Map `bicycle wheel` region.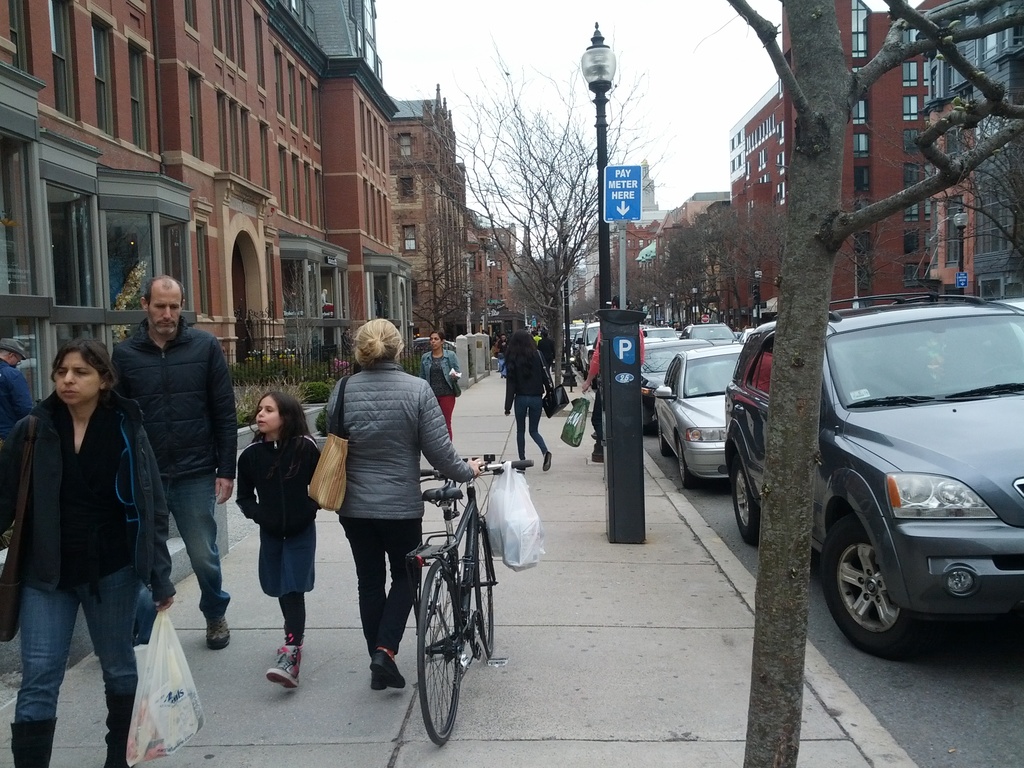
Mapped to 419, 556, 461, 749.
